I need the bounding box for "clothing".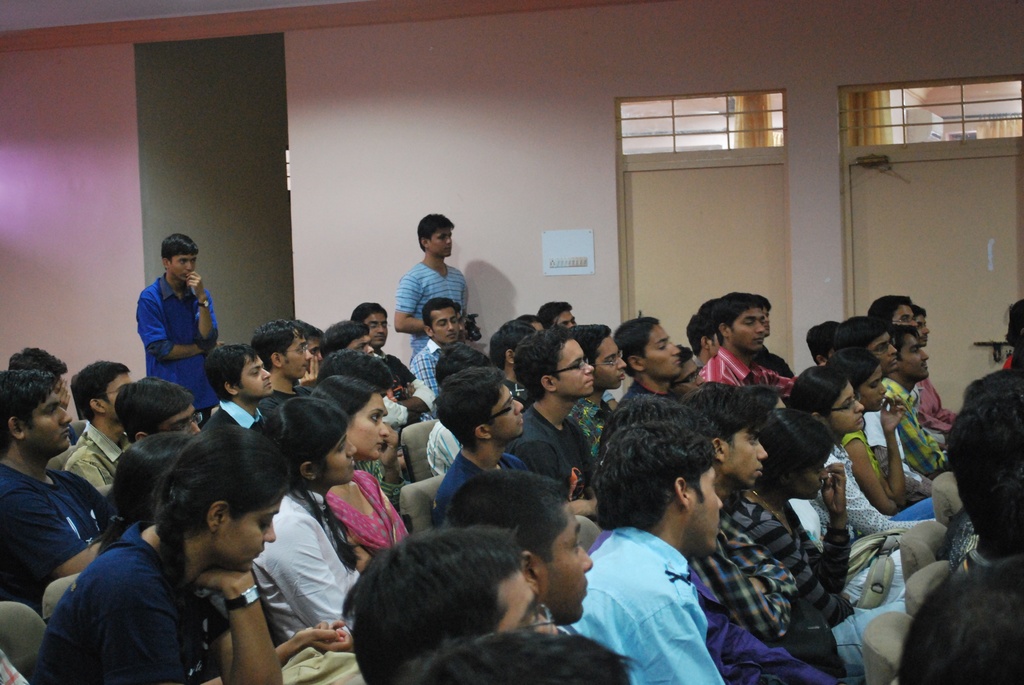
Here it is: [40,512,278,684].
